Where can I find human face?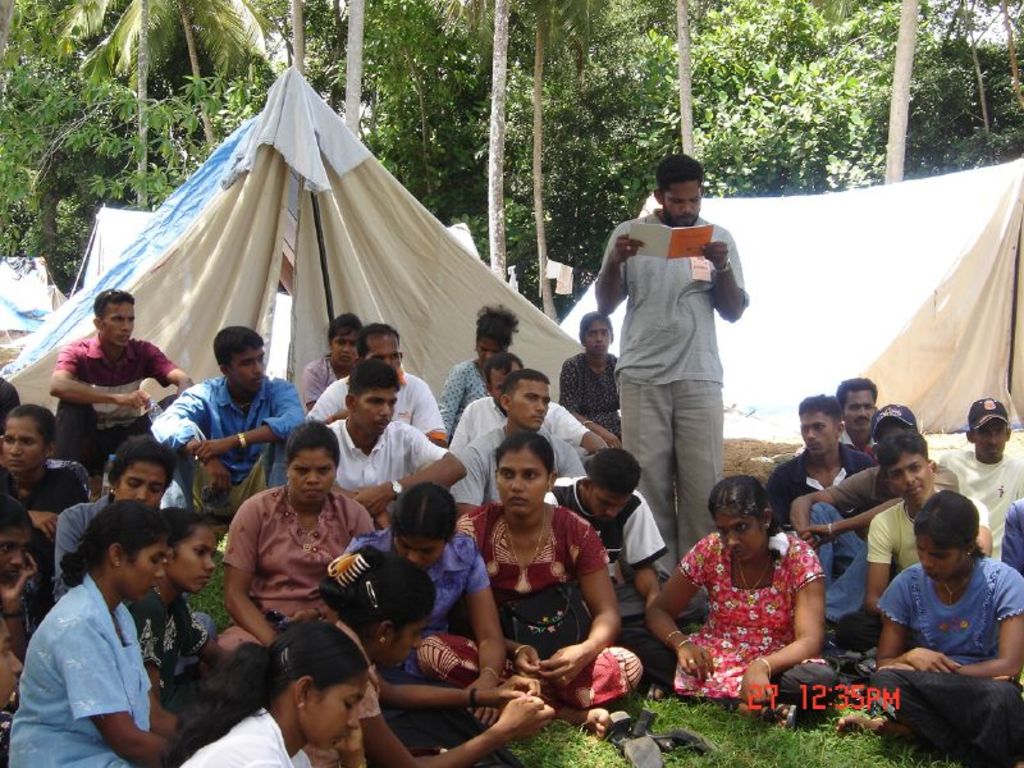
You can find it at pyautogui.locateOnScreen(710, 511, 768, 557).
